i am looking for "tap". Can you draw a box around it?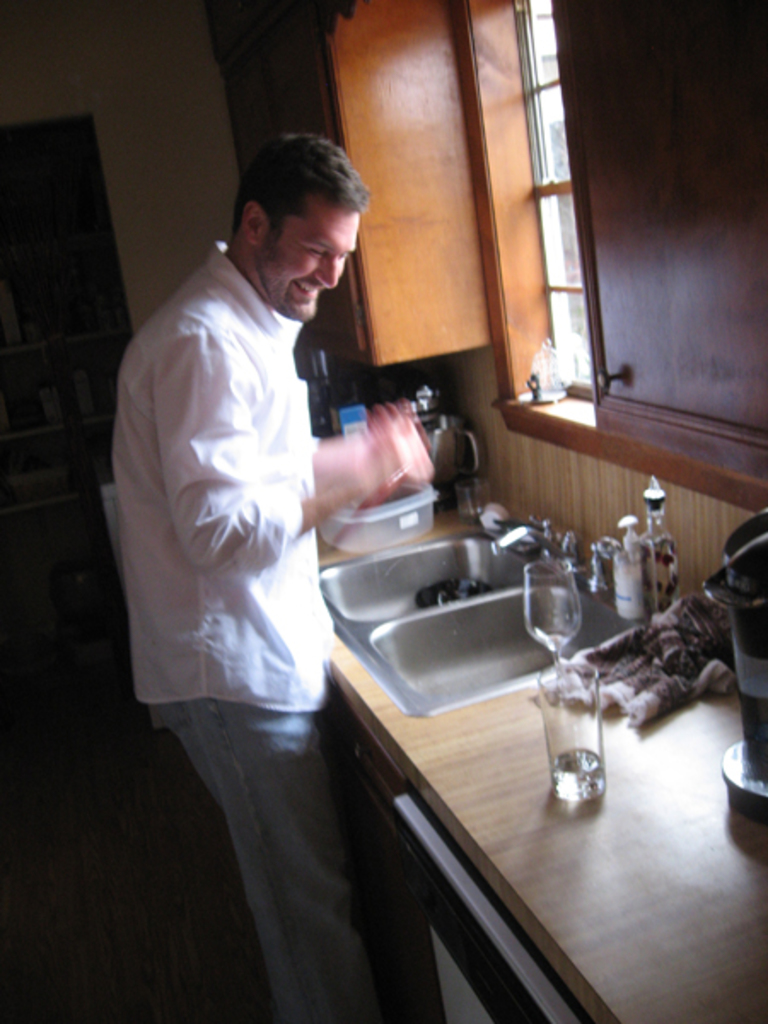
Sure, the bounding box is region(490, 514, 575, 568).
